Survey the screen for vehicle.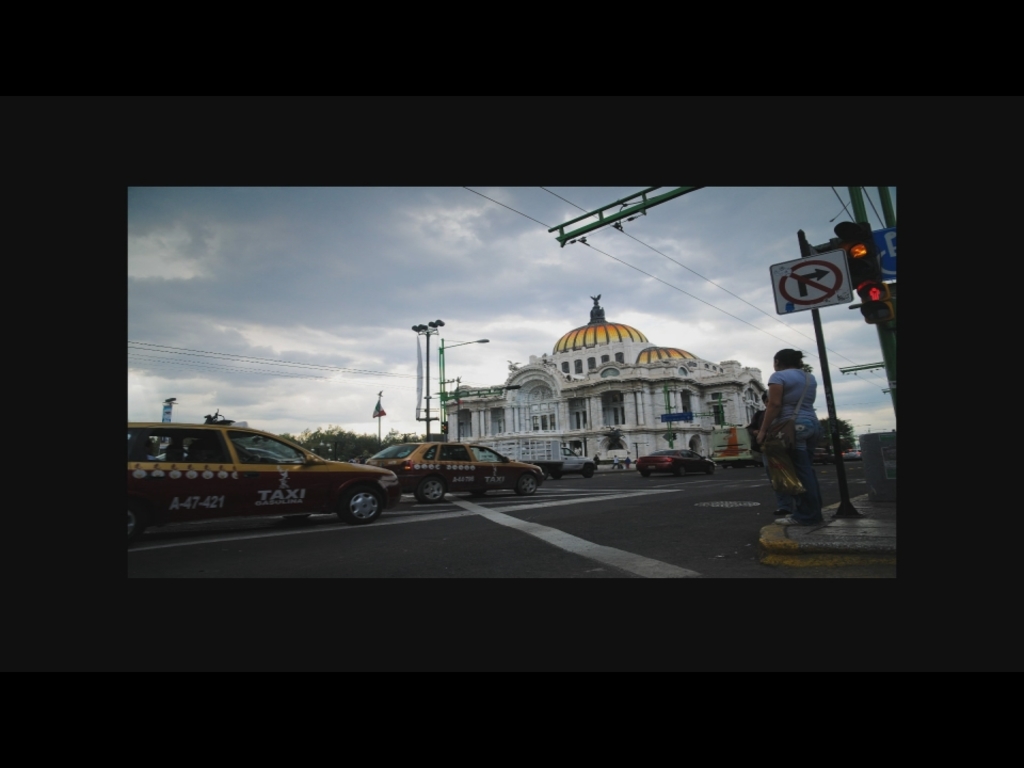
Survey found: bbox=[367, 438, 549, 502].
